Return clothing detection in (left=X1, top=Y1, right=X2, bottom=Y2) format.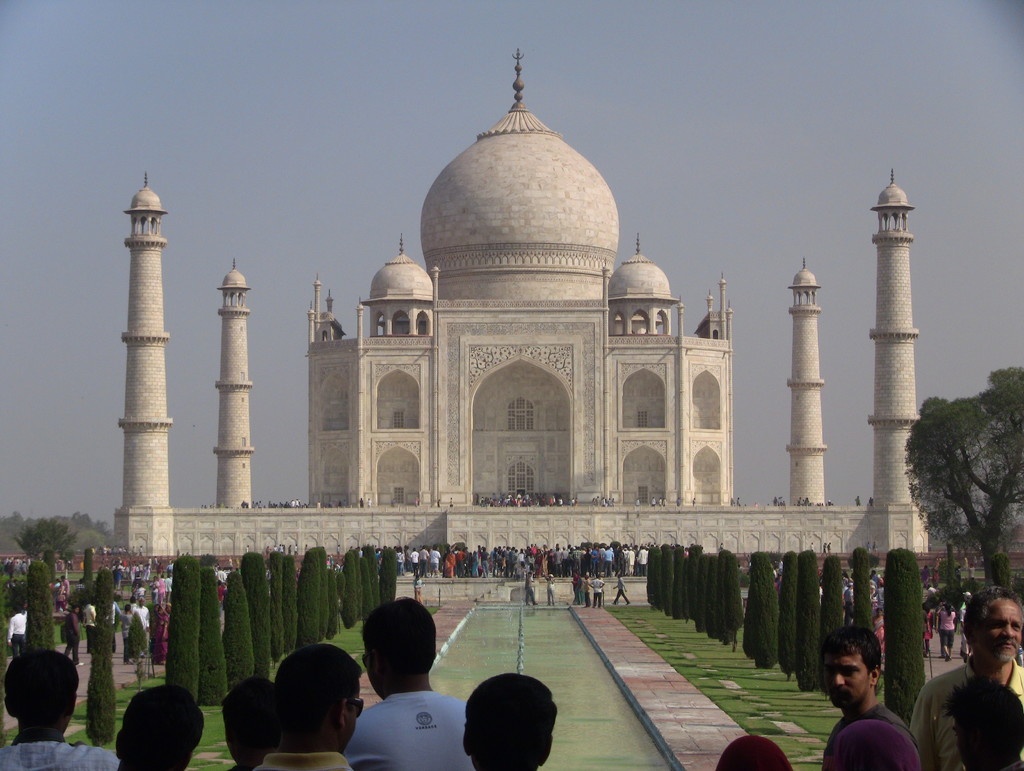
(left=938, top=570, right=938, bottom=581).
